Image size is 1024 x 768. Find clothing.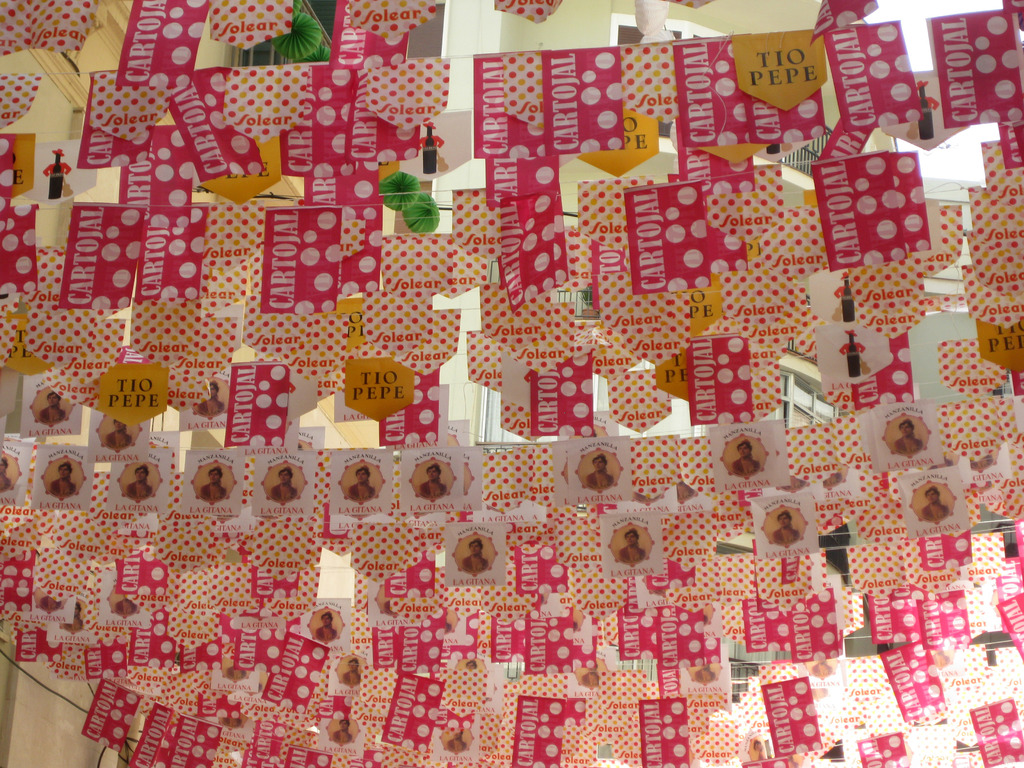
left=409, top=124, right=442, bottom=175.
